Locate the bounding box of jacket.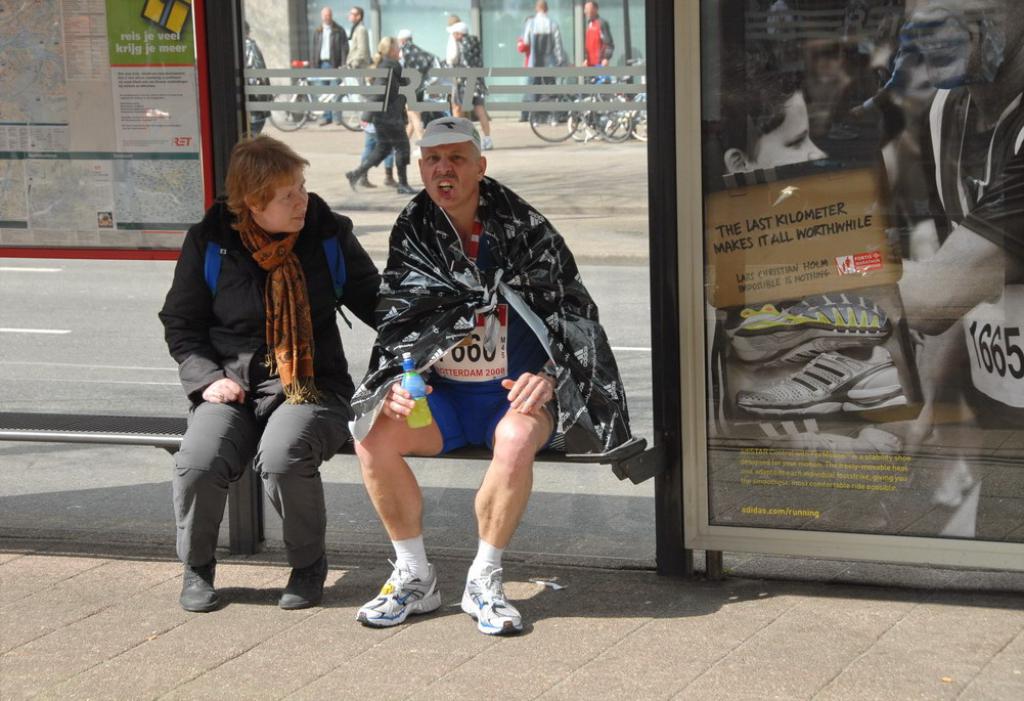
Bounding box: region(311, 25, 345, 70).
